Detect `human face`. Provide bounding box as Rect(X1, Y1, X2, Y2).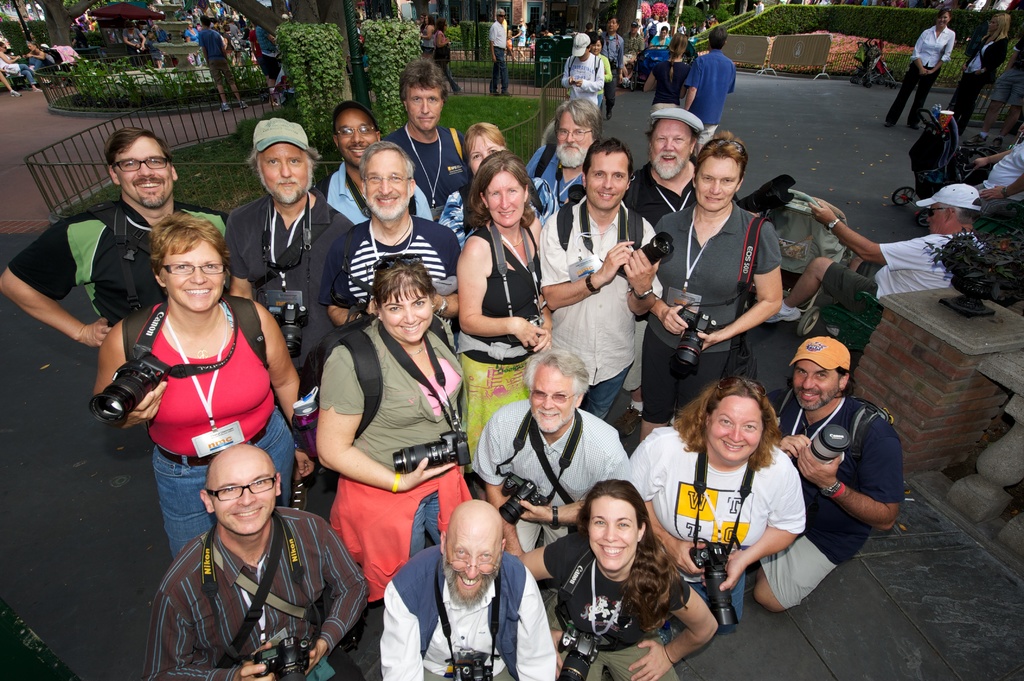
Rect(792, 360, 838, 411).
